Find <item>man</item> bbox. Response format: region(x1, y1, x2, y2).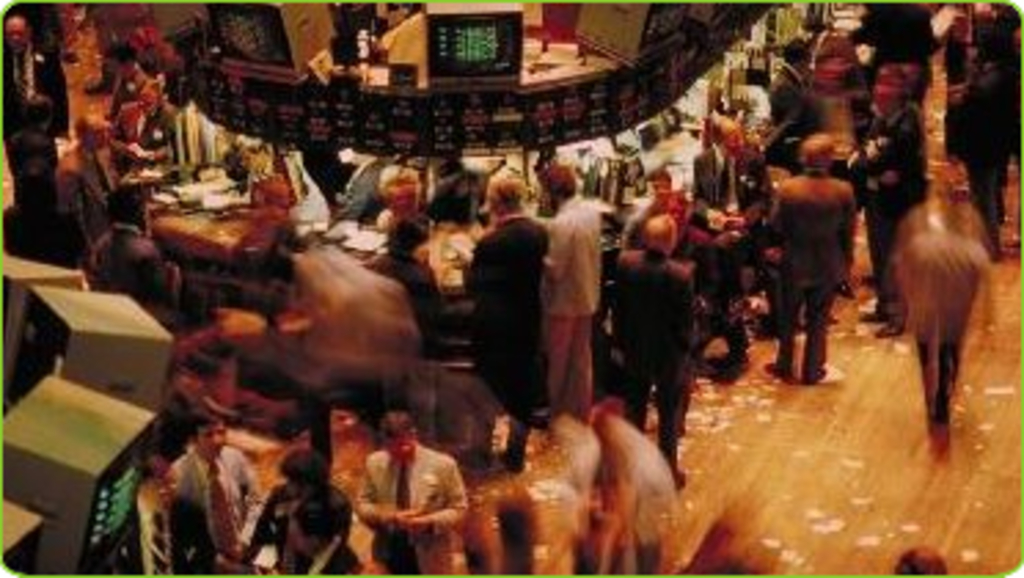
region(0, 17, 66, 146).
